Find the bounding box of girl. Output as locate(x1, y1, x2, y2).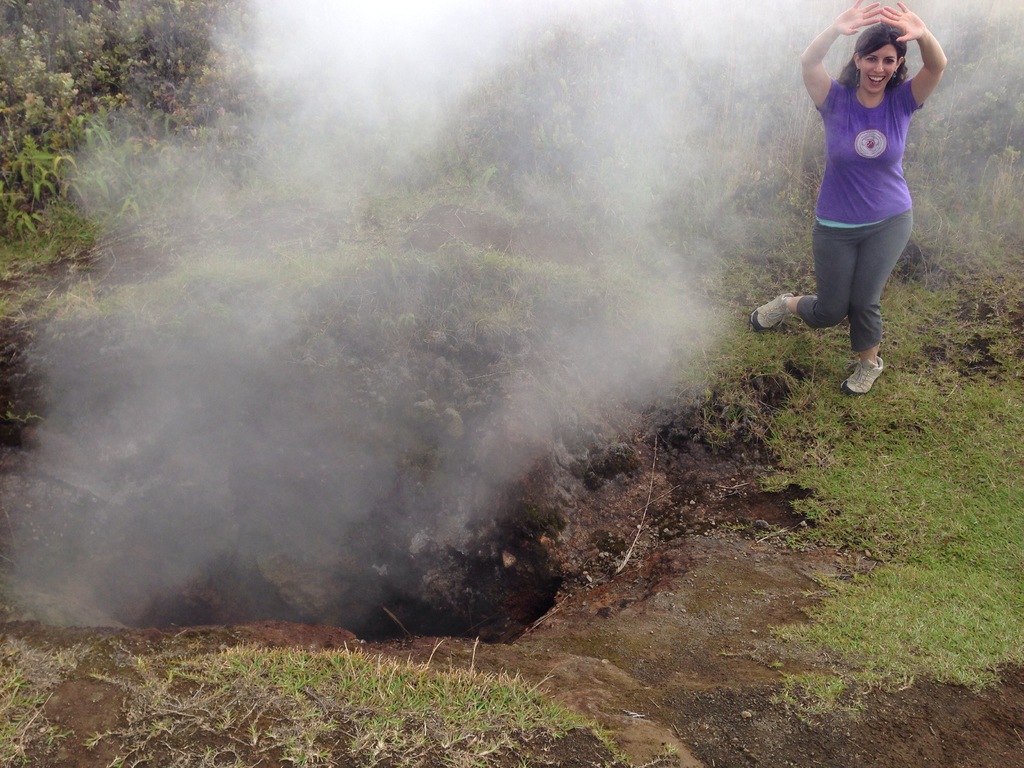
locate(746, 0, 945, 404).
